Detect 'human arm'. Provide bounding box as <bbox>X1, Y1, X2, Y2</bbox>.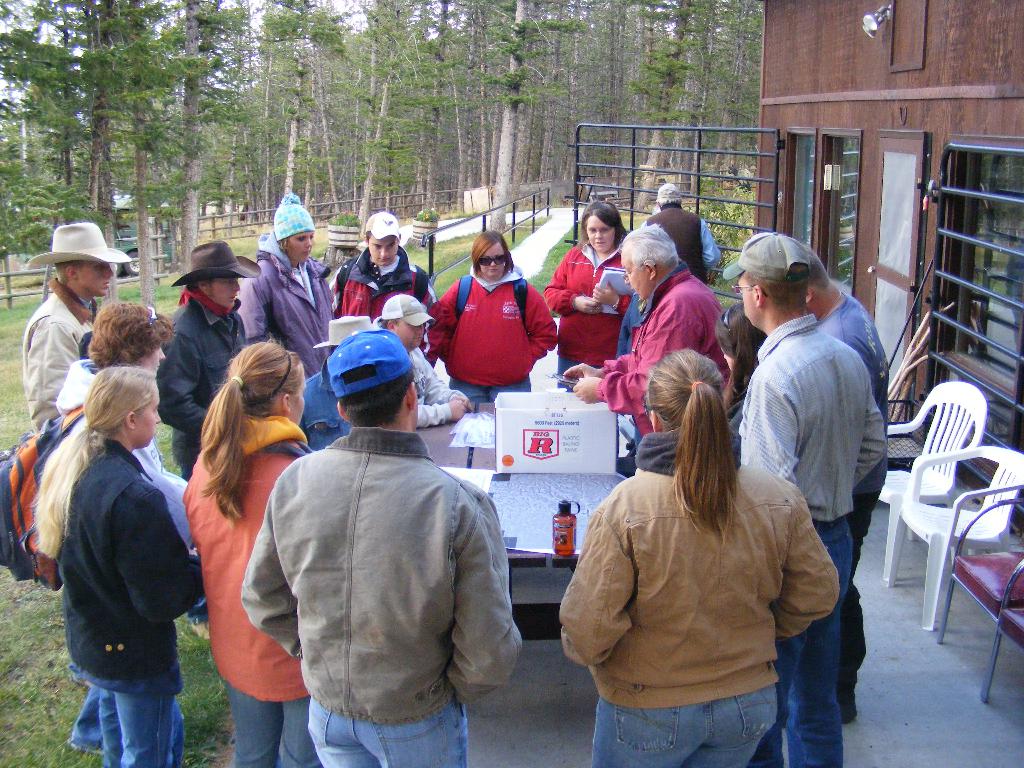
<bbox>428, 295, 453, 369</bbox>.
